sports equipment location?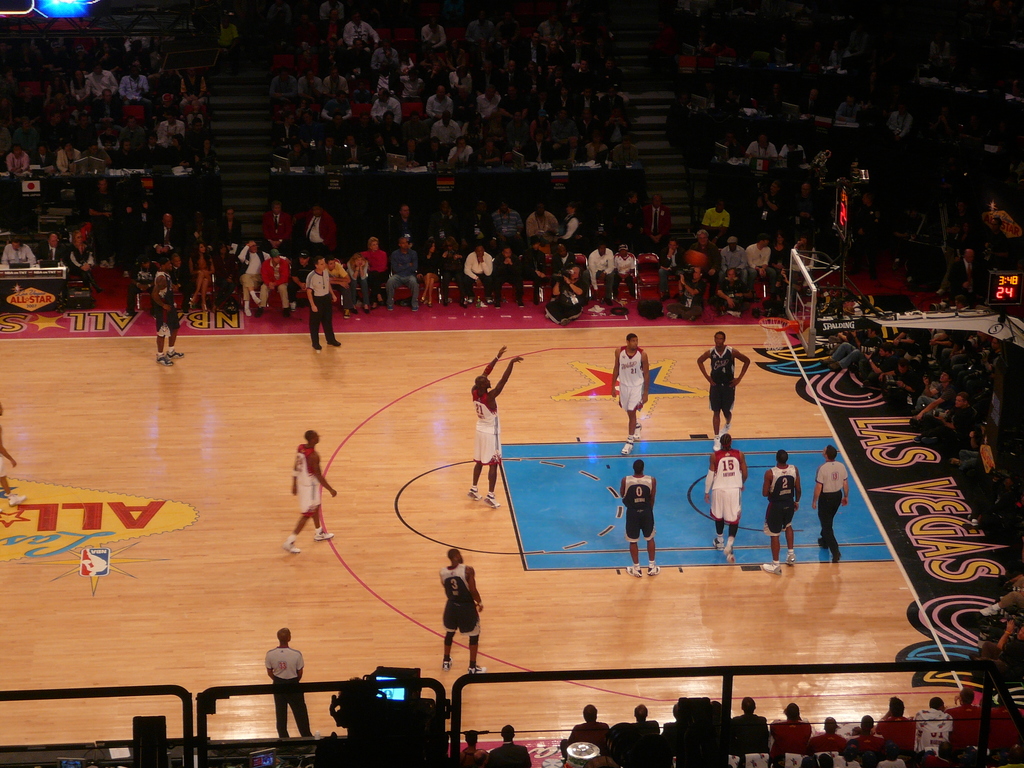
756 320 794 353
